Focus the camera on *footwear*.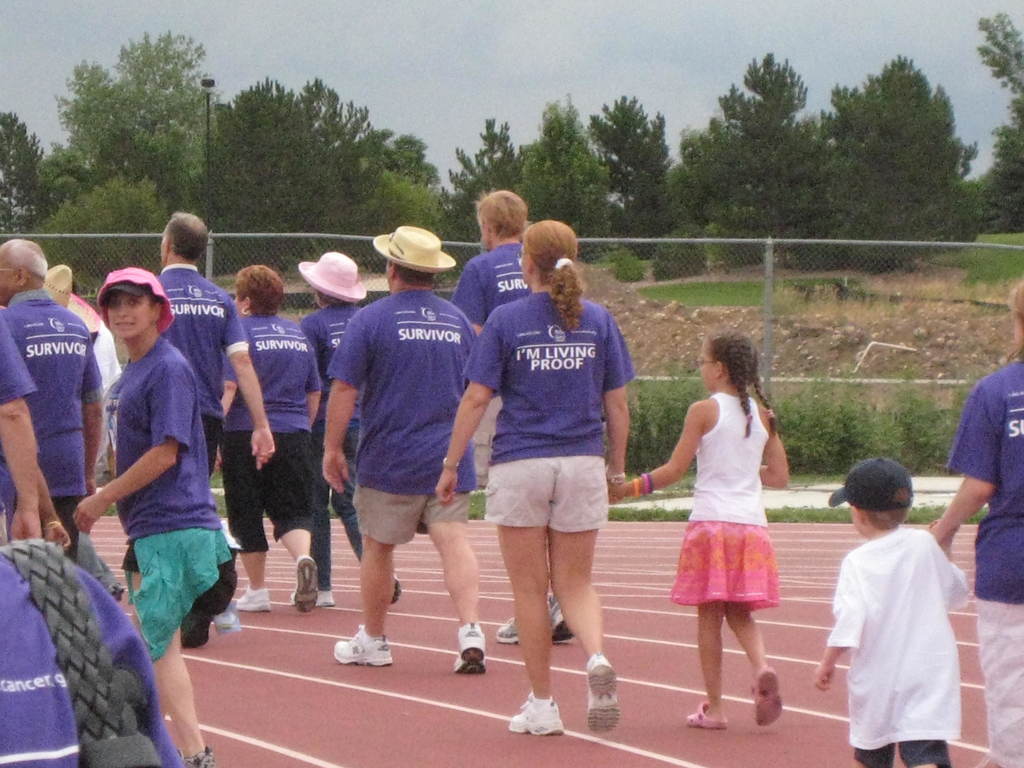
Focus region: left=292, top=593, right=337, bottom=609.
